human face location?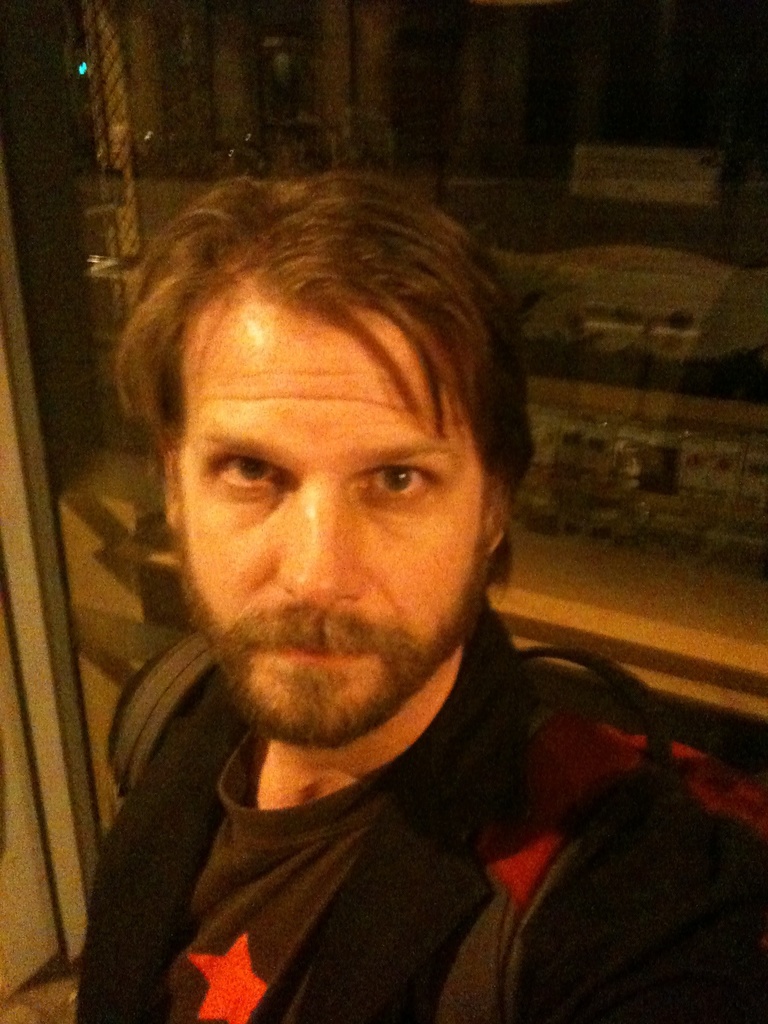
(170,283,484,751)
